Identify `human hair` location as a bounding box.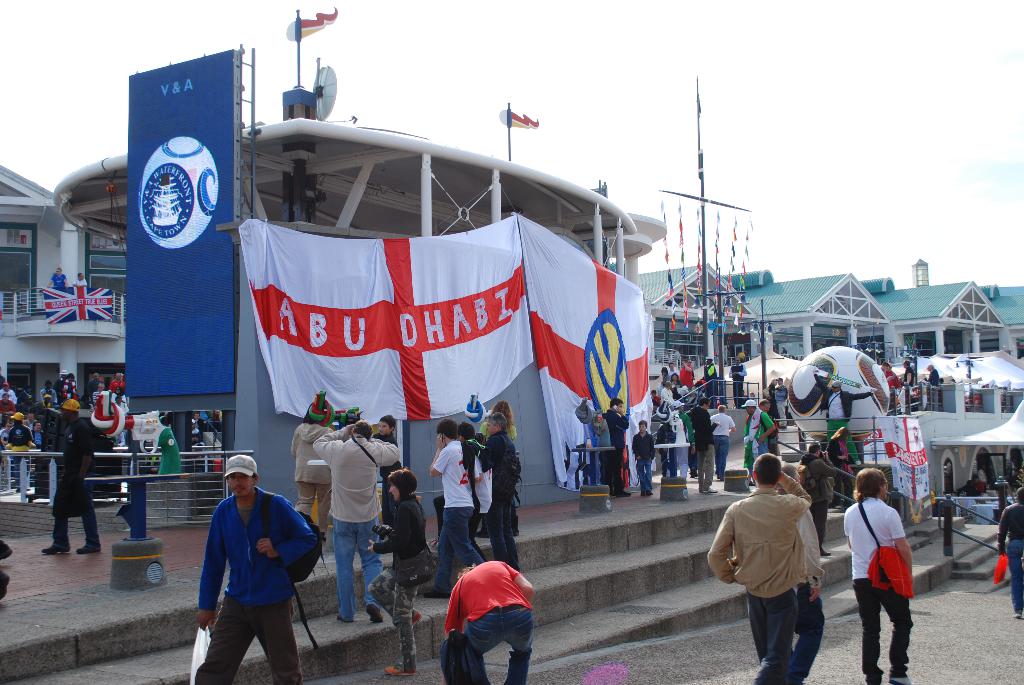
detection(351, 419, 375, 441).
